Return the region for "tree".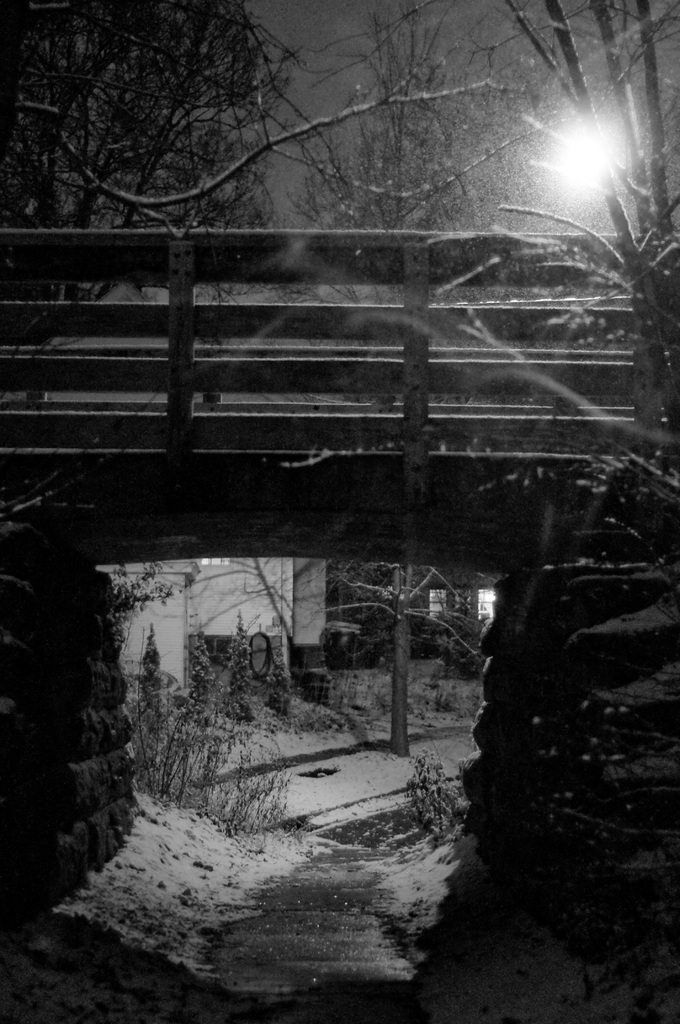
x1=296 y1=1 x2=558 y2=740.
